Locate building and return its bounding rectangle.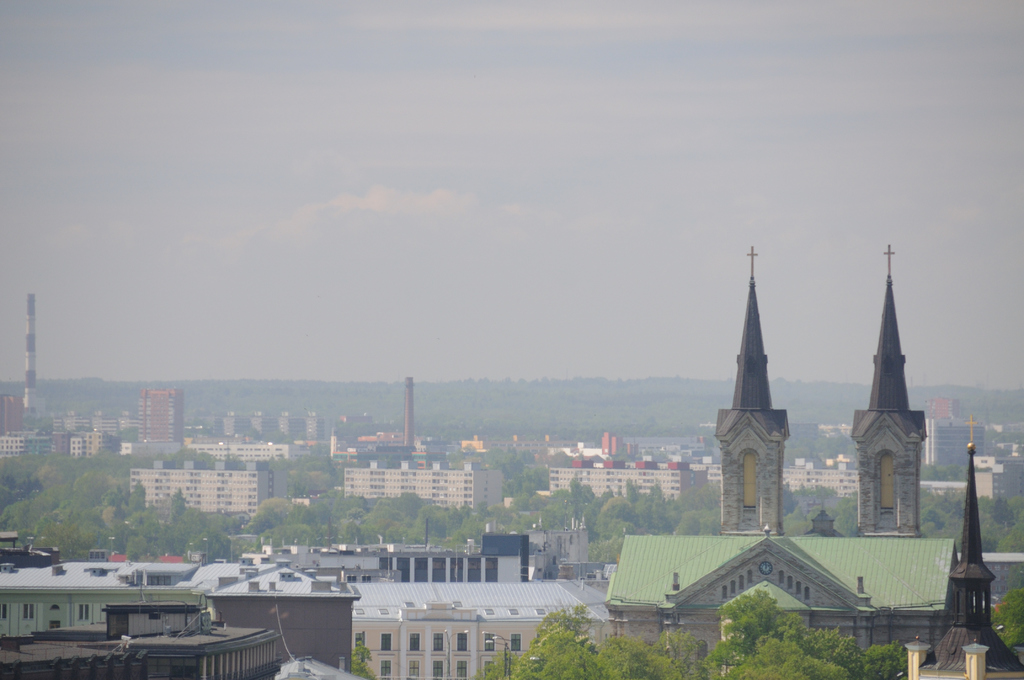
(552,457,708,503).
